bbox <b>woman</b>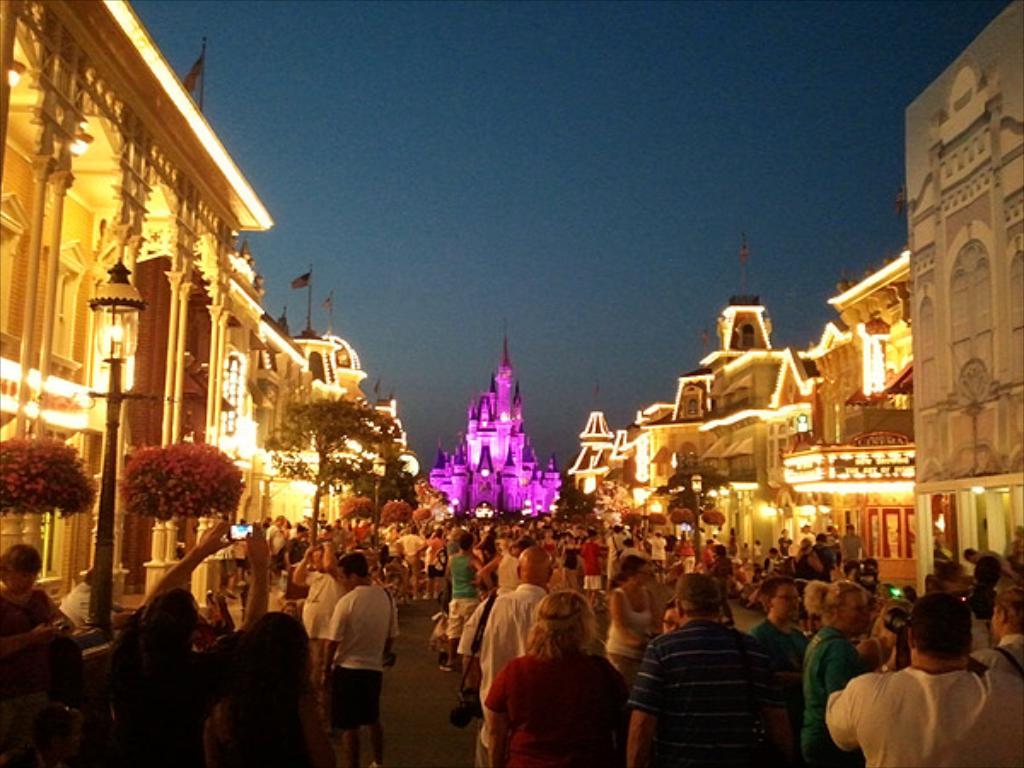
select_region(802, 570, 872, 763)
